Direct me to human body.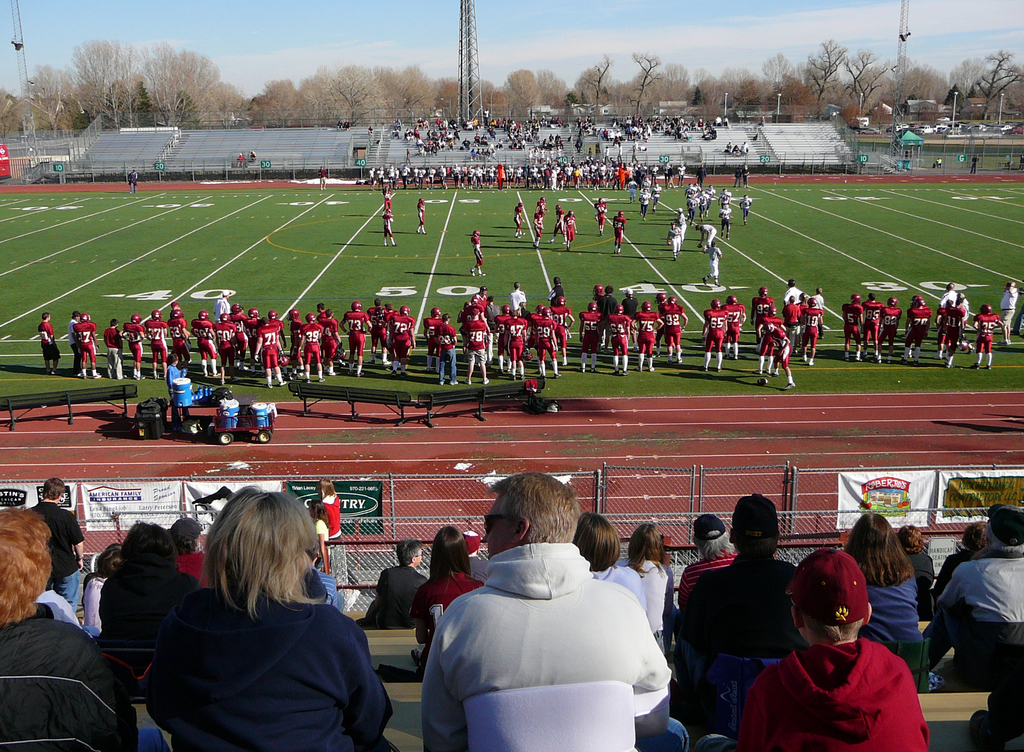
Direction: box=[669, 220, 678, 260].
